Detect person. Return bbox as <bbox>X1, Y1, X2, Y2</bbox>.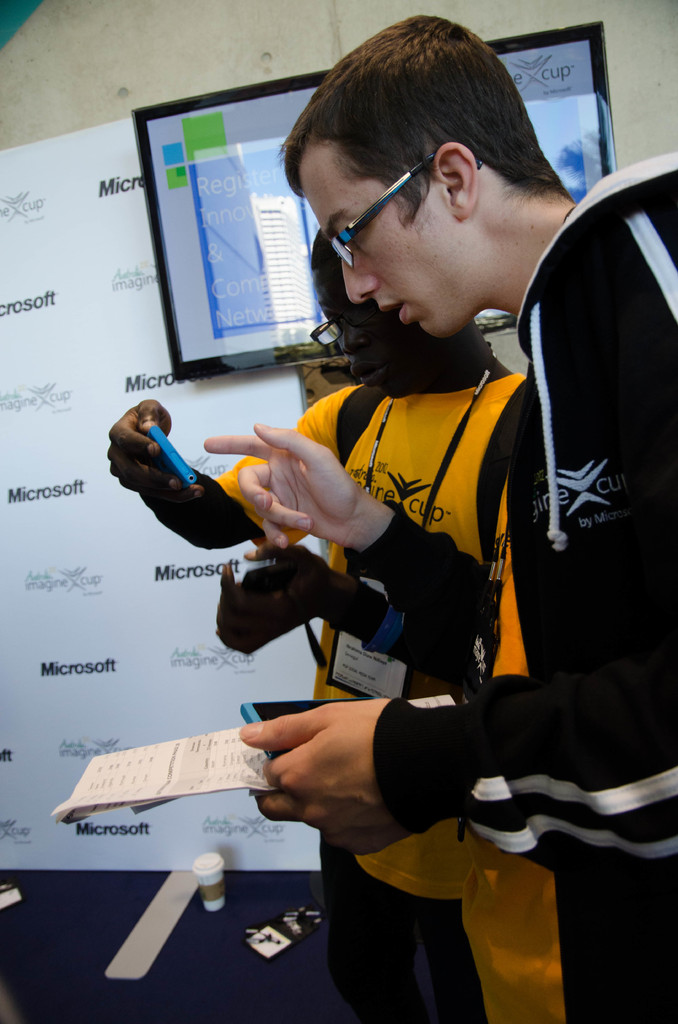
<bbox>203, 14, 677, 1023</bbox>.
